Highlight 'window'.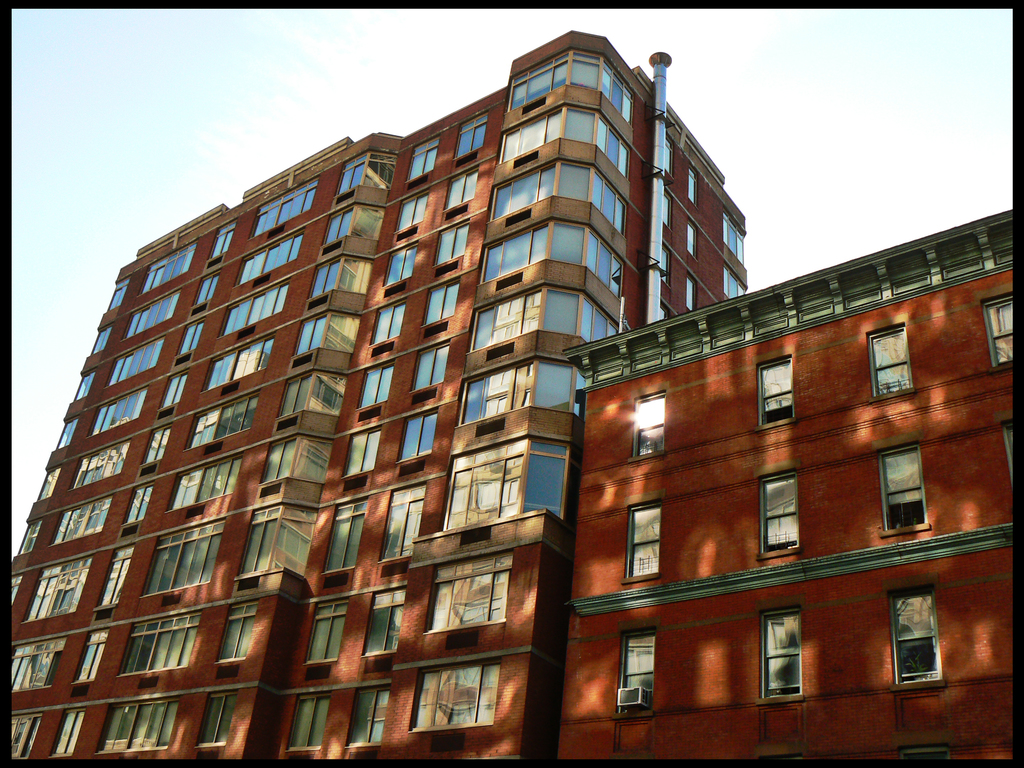
Highlighted region: rect(337, 150, 400, 193).
